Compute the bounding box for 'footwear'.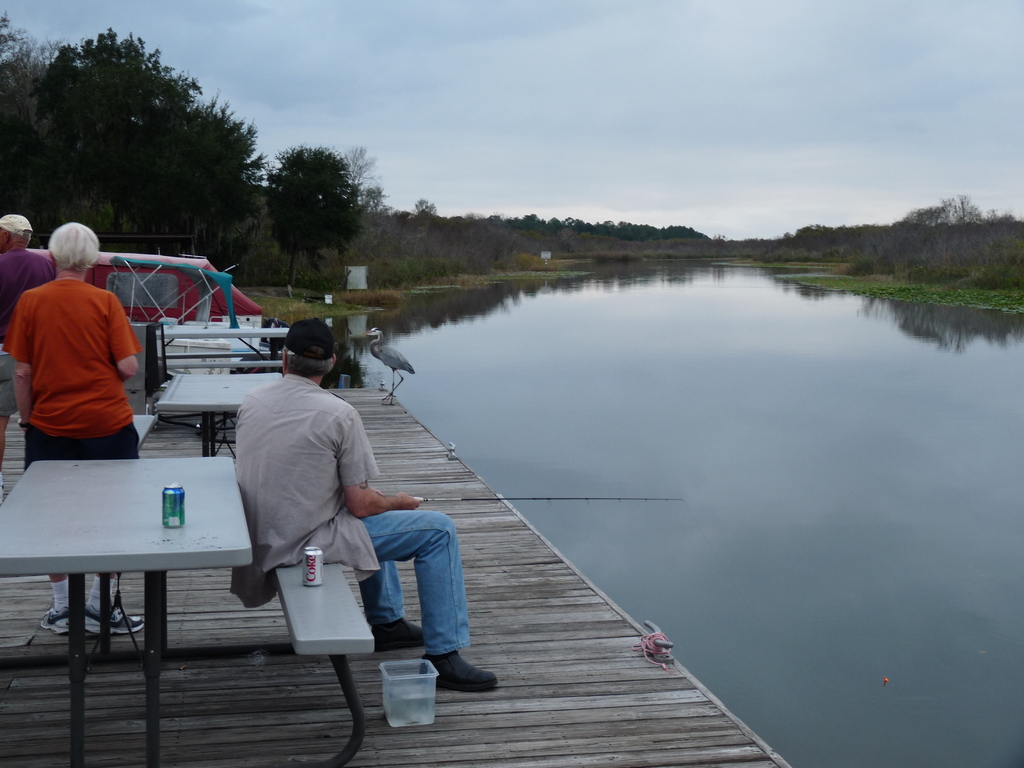
bbox(82, 600, 141, 639).
